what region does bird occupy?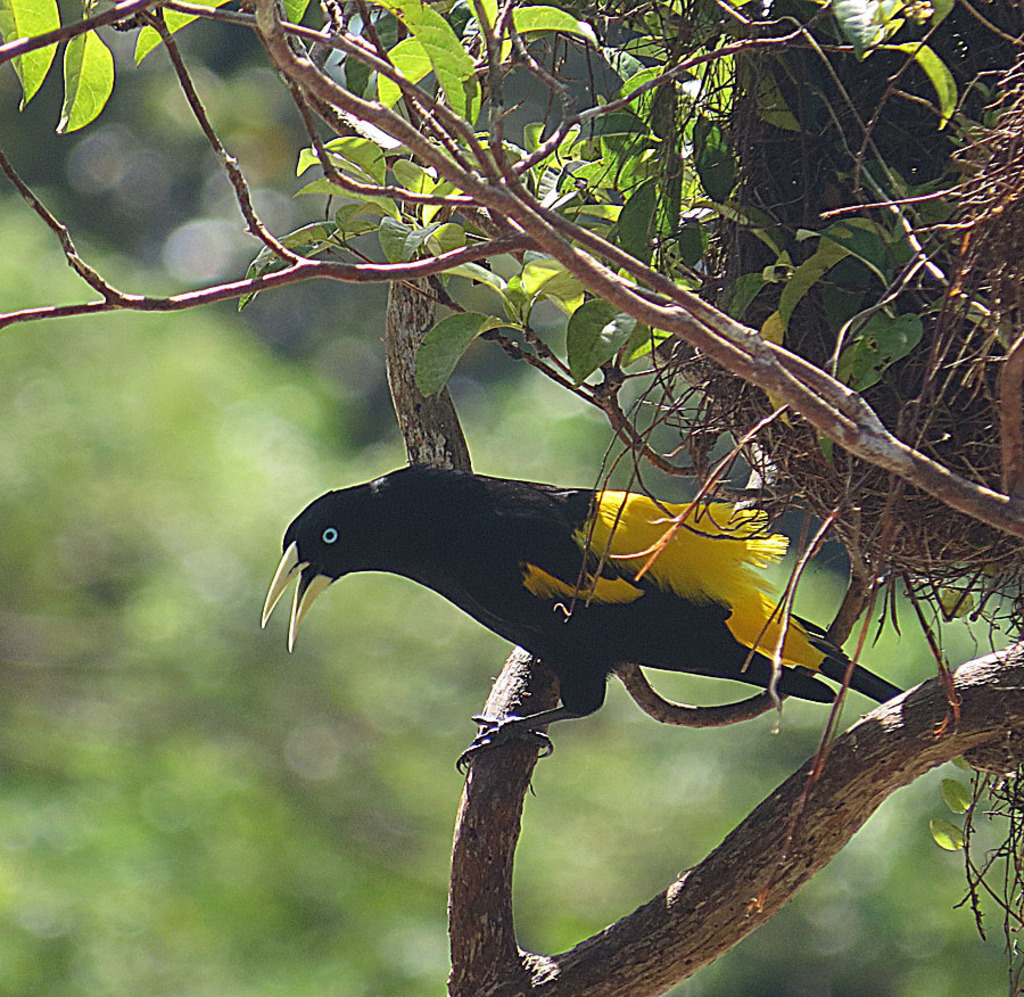
229, 460, 889, 773.
